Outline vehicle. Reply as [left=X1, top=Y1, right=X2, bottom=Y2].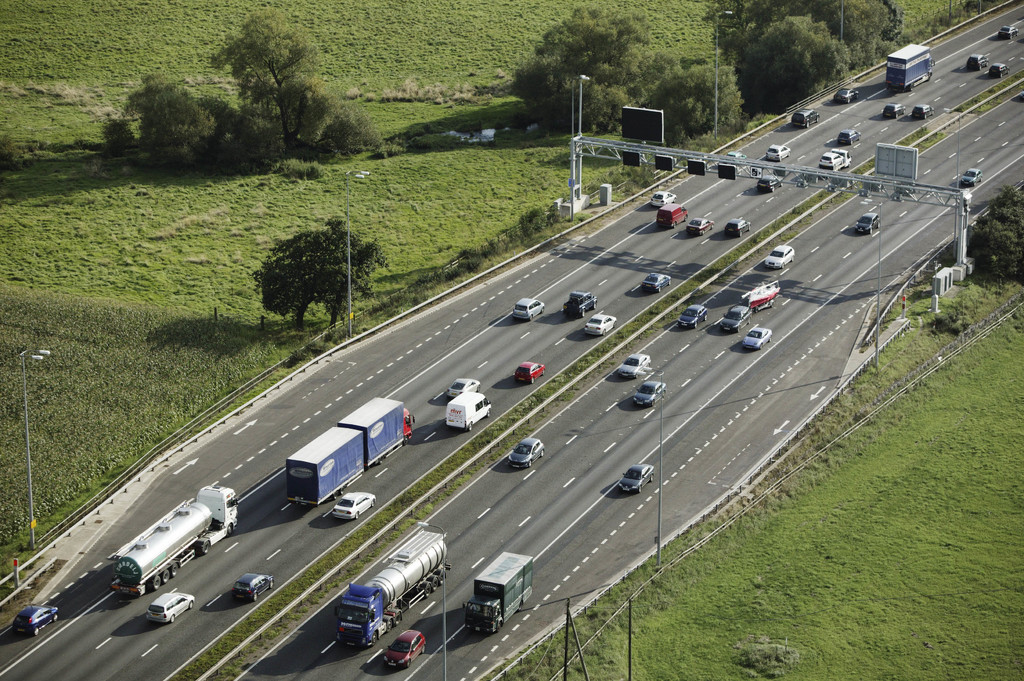
[left=642, top=271, right=673, bottom=294].
